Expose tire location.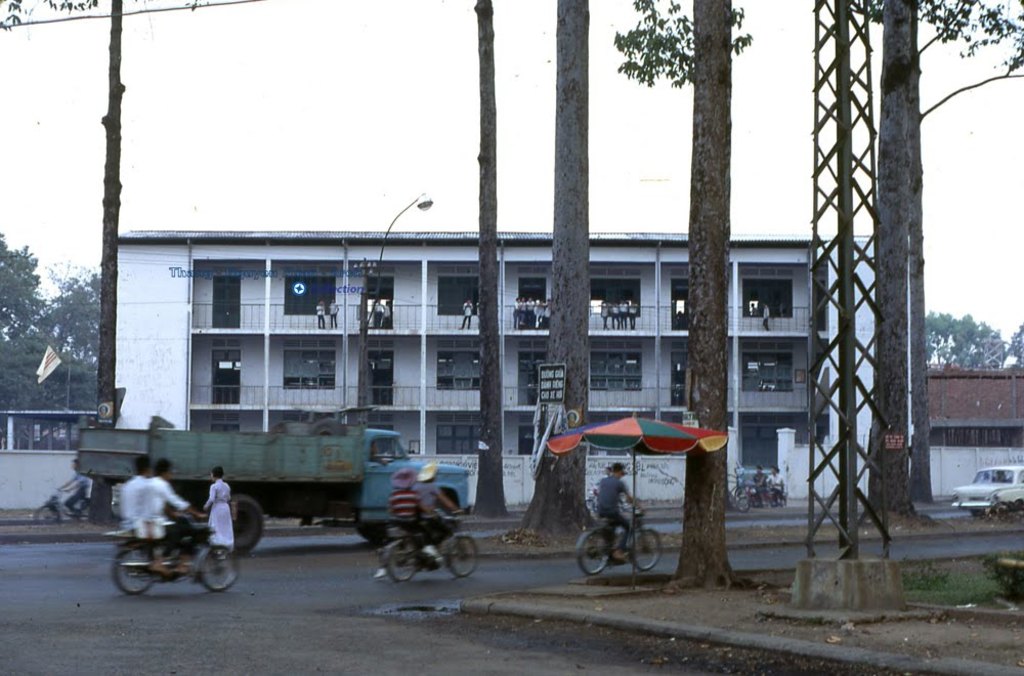
Exposed at BBox(451, 535, 476, 578).
